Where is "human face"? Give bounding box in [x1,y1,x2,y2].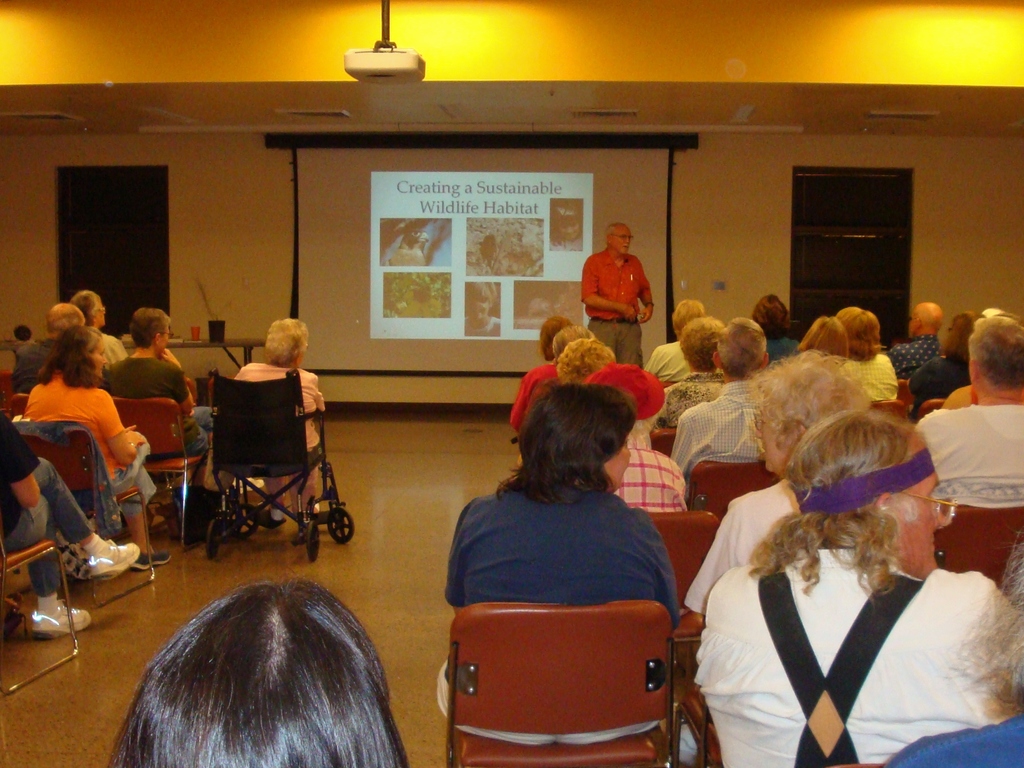
[91,336,109,379].
